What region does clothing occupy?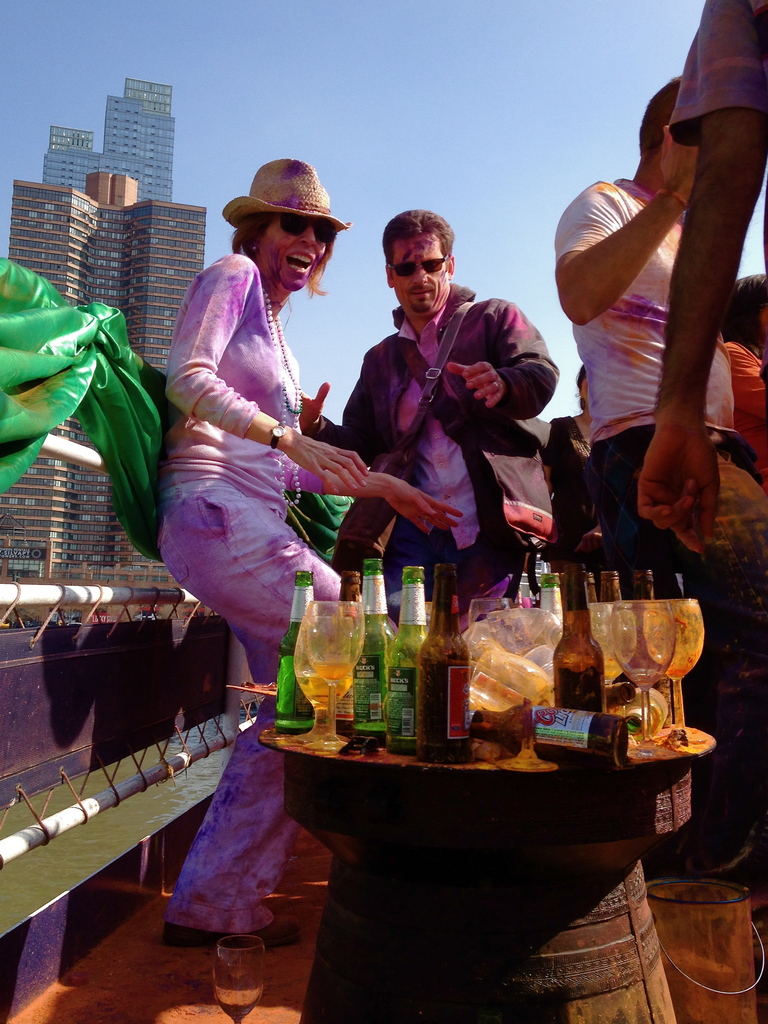
671 0 765 145.
